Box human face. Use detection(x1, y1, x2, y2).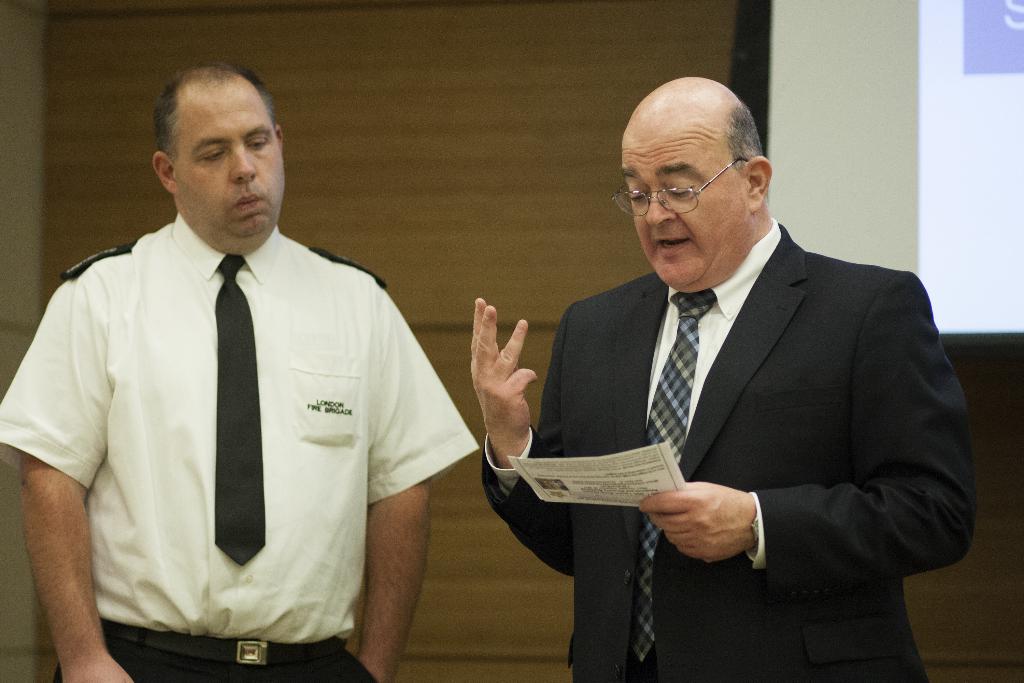
detection(621, 114, 747, 290).
